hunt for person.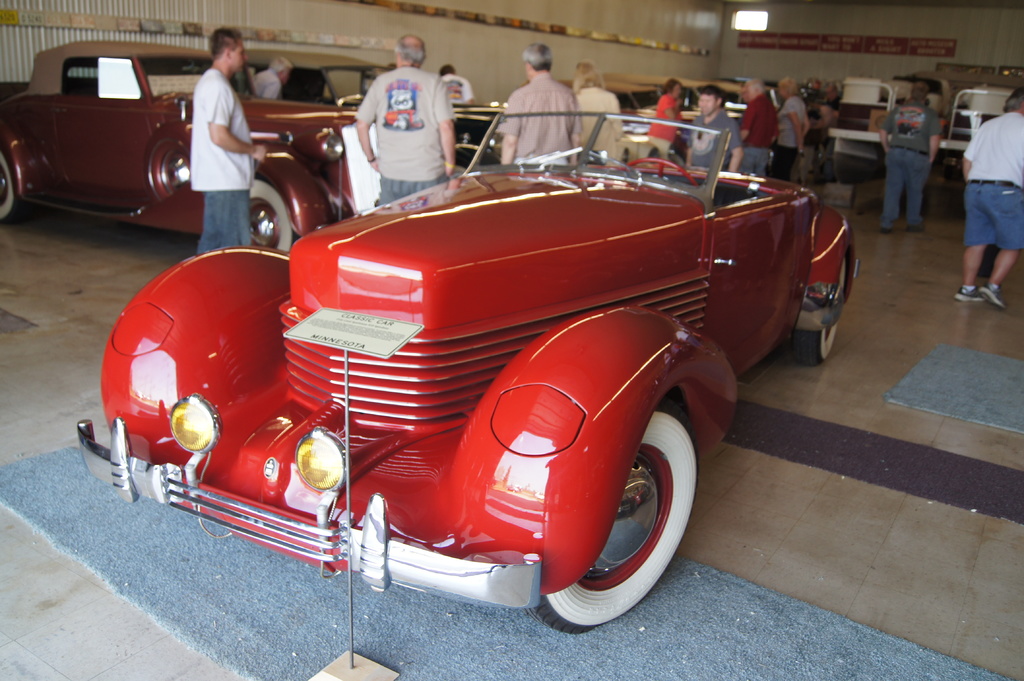
Hunted down at (left=816, top=77, right=844, bottom=164).
